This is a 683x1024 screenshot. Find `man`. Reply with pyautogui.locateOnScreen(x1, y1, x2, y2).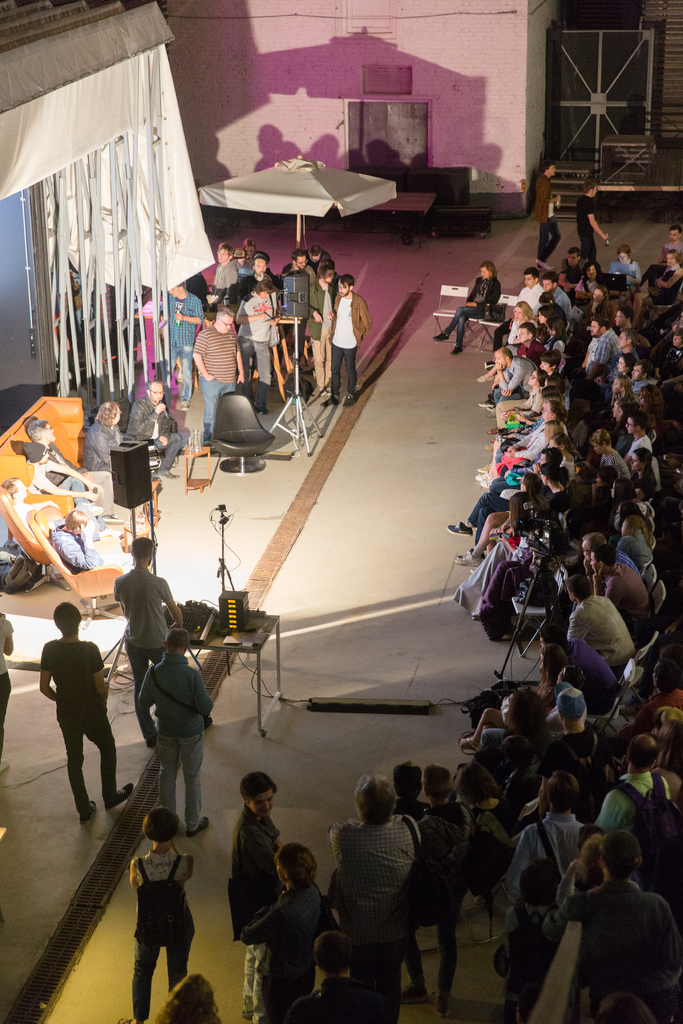
pyautogui.locateOnScreen(238, 255, 280, 299).
